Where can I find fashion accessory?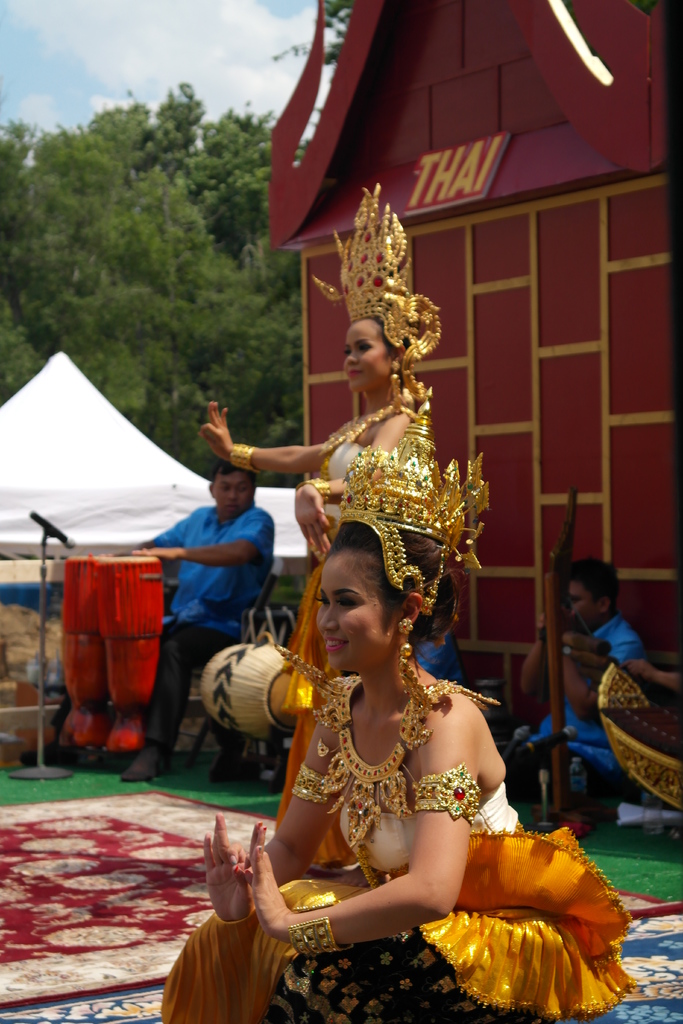
You can find it at x1=272, y1=645, x2=497, y2=852.
